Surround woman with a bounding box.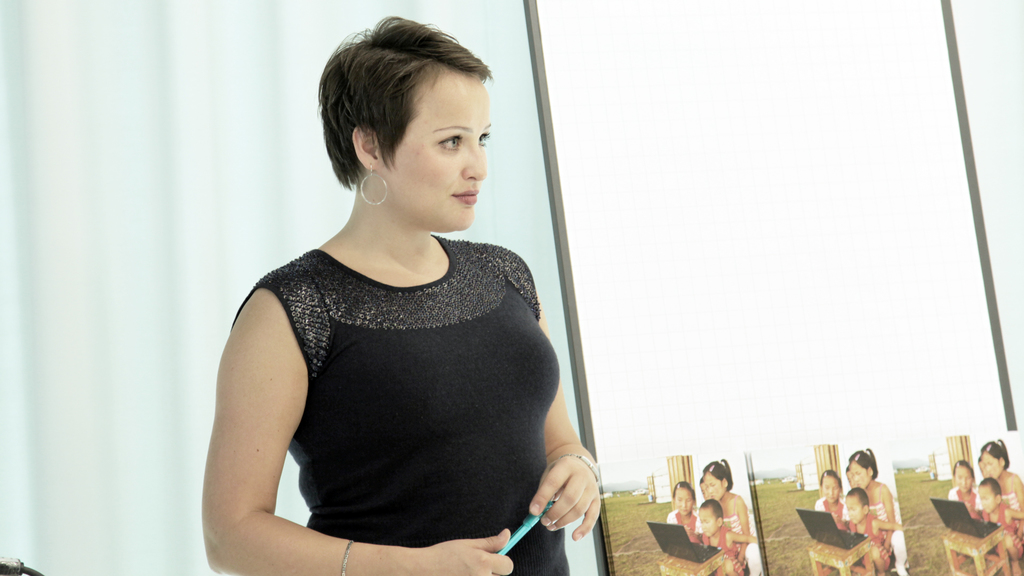
[182, 33, 593, 575].
